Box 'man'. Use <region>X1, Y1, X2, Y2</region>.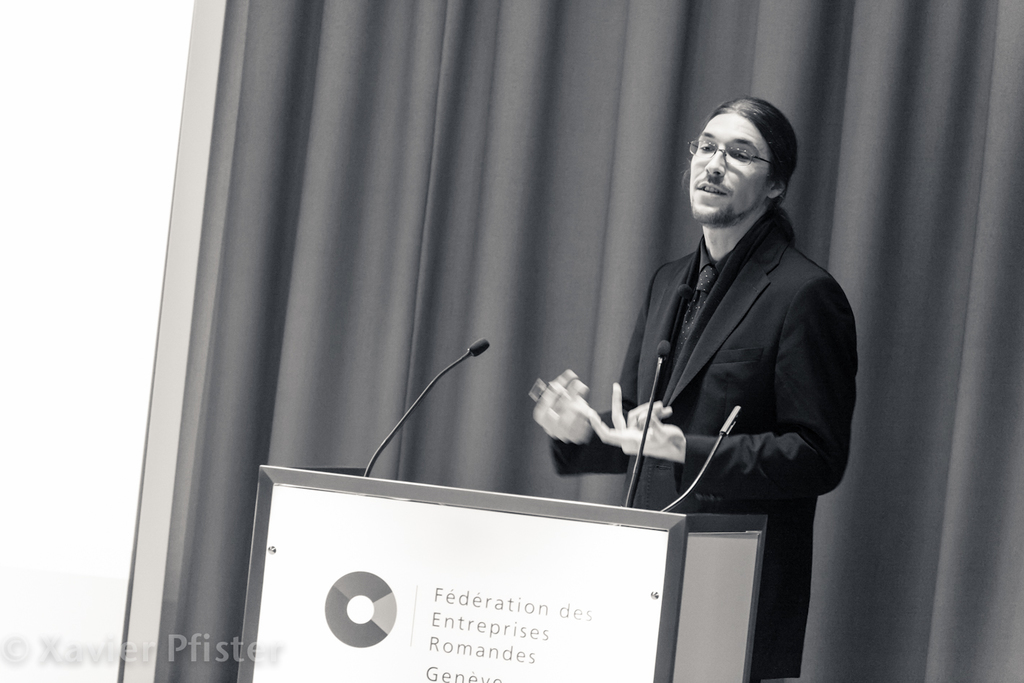
<region>487, 100, 862, 614</region>.
